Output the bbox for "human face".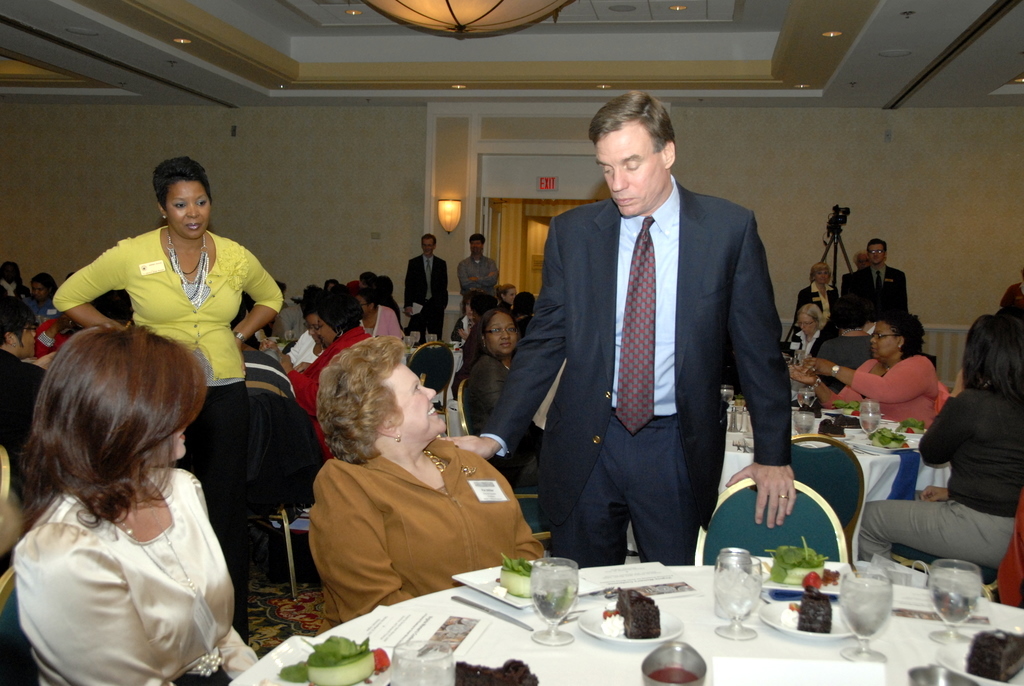
[375,360,444,455].
